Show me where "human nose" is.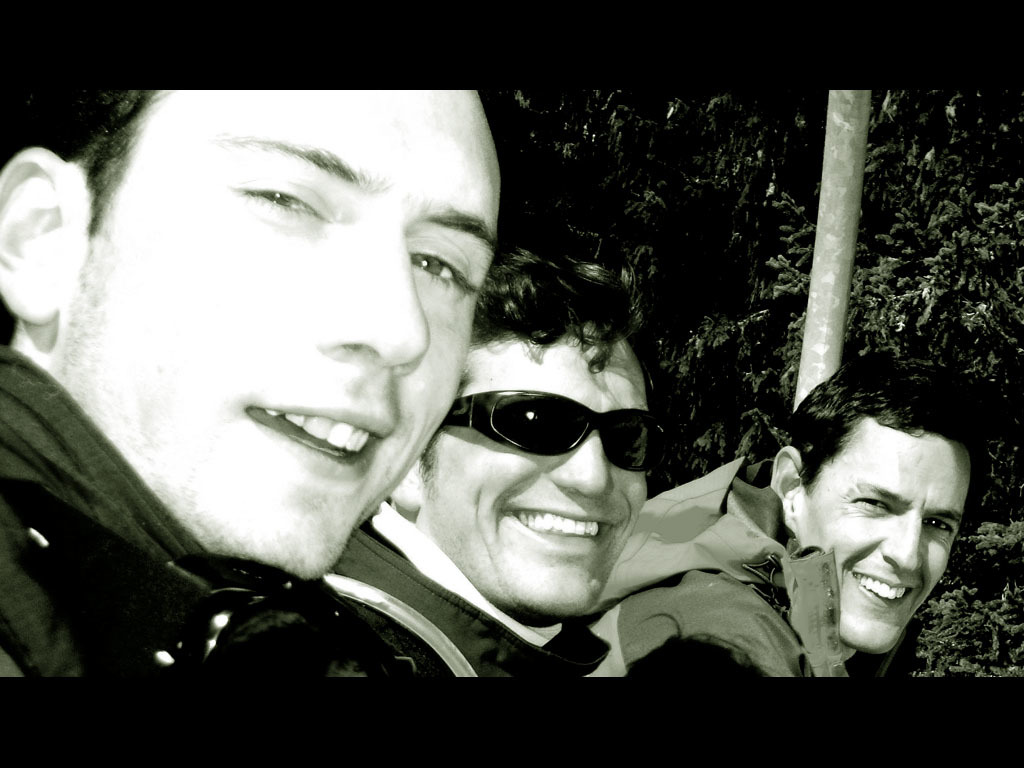
"human nose" is at box=[876, 507, 922, 572].
